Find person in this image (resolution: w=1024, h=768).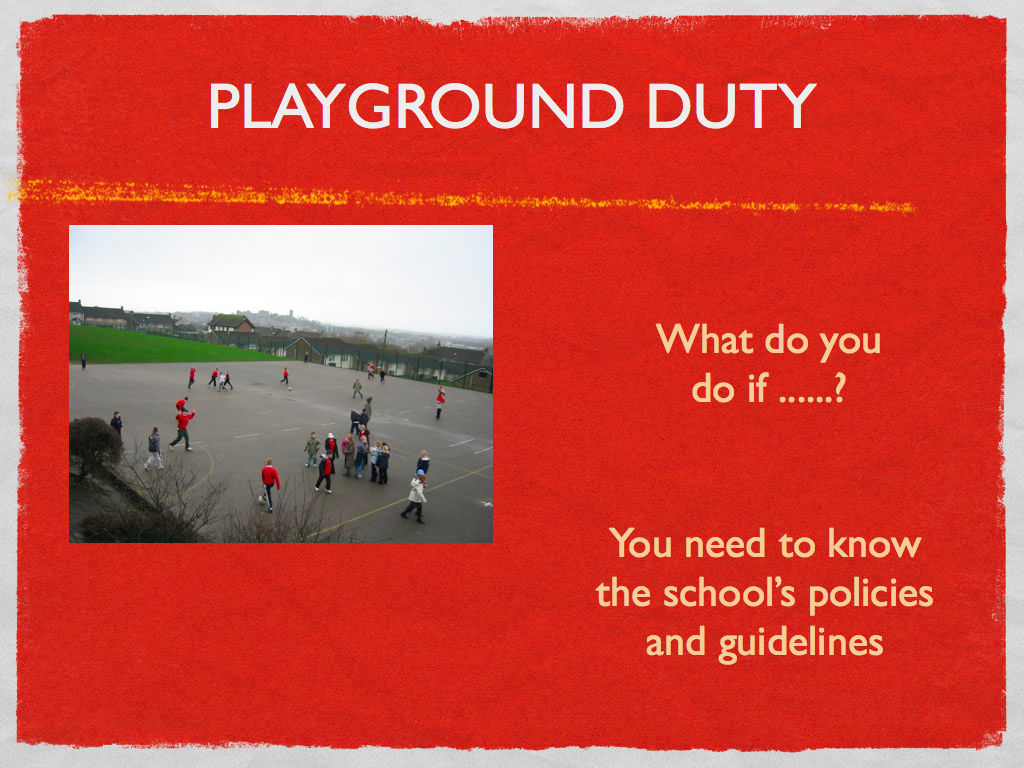
l=378, t=369, r=385, b=384.
